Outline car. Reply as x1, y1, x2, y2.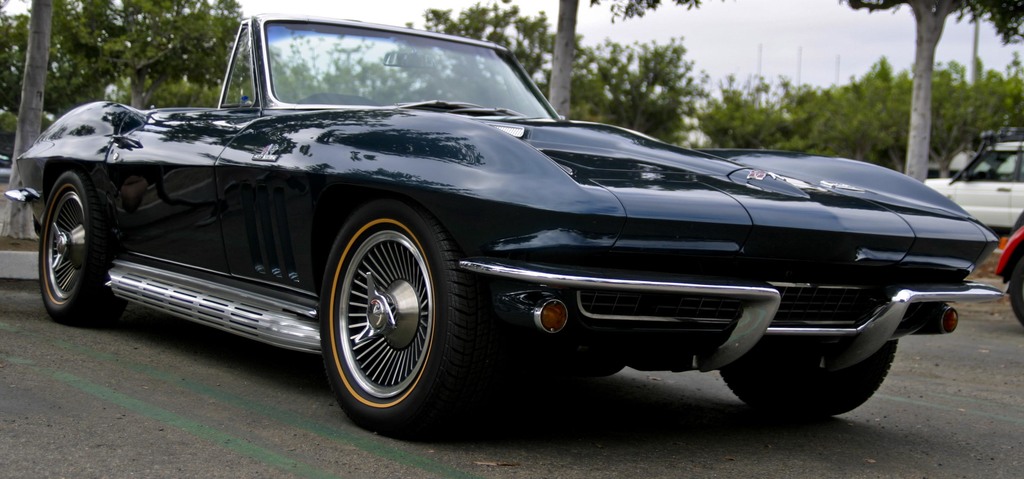
6, 11, 1007, 431.
